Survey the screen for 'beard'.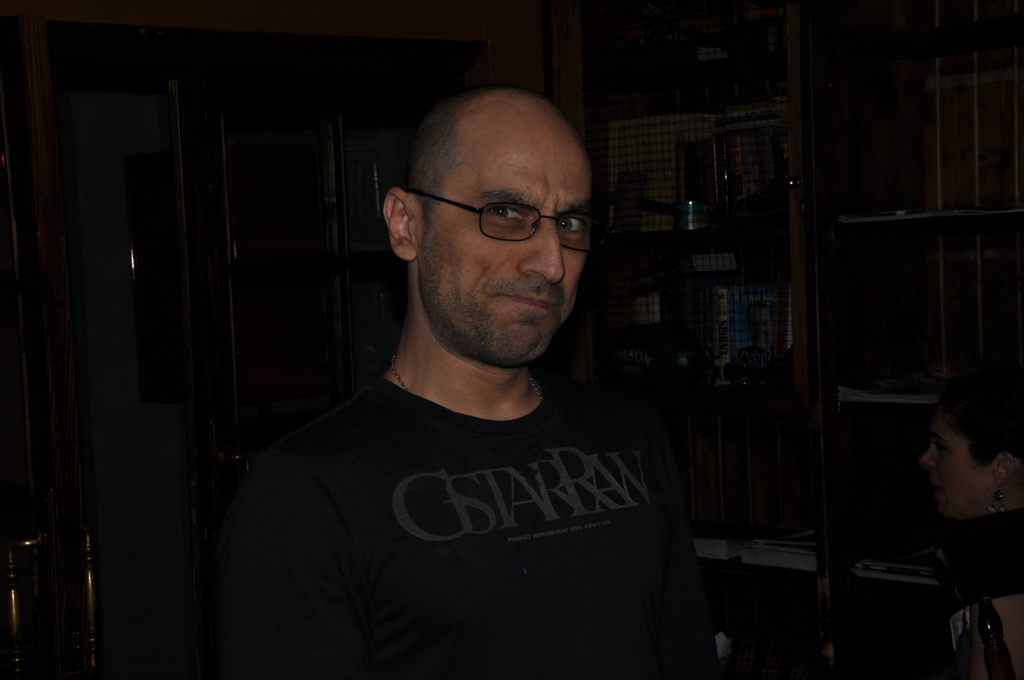
Survey found: select_region(414, 241, 565, 371).
